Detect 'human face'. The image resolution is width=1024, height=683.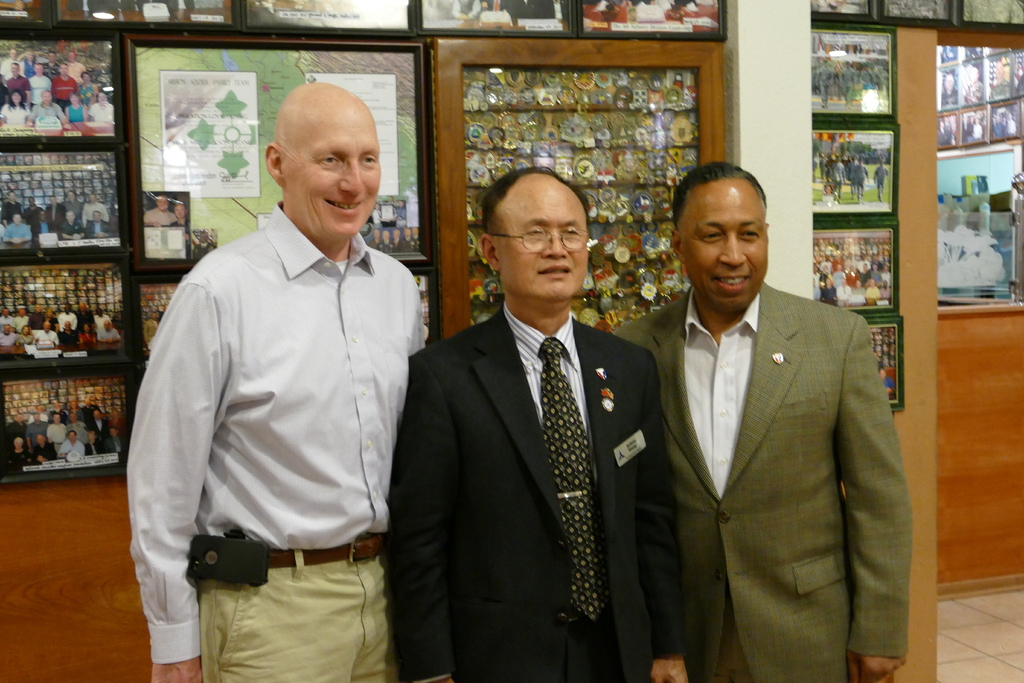
locate(59, 64, 70, 76).
